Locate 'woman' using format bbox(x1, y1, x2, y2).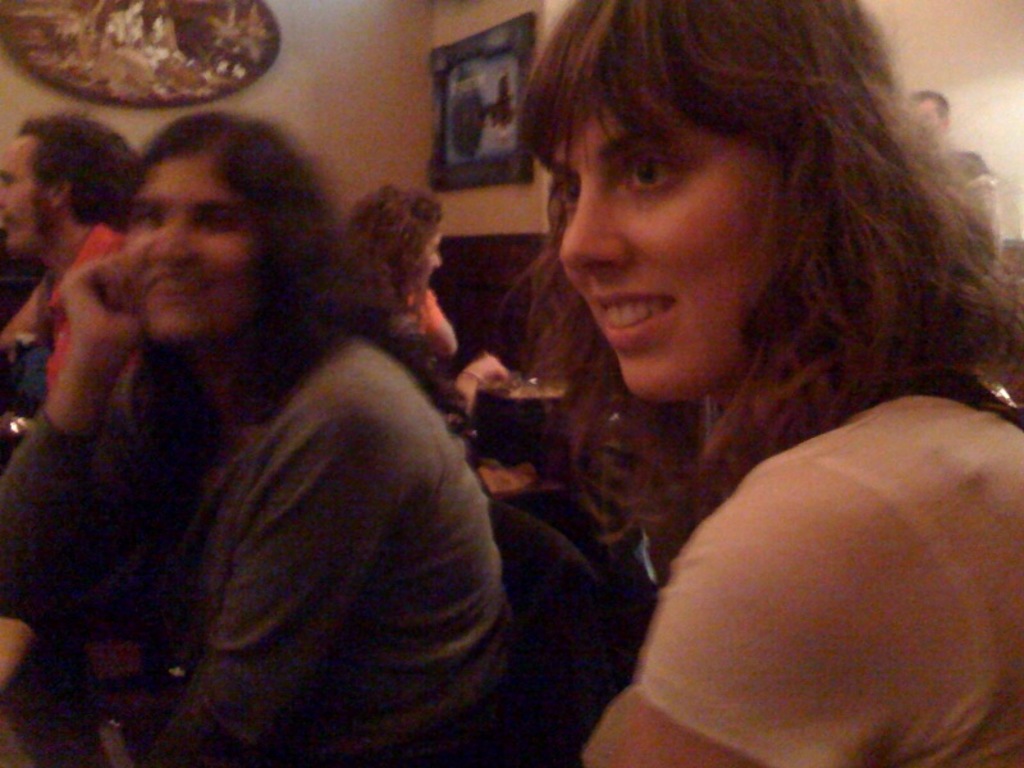
bbox(0, 109, 517, 767).
